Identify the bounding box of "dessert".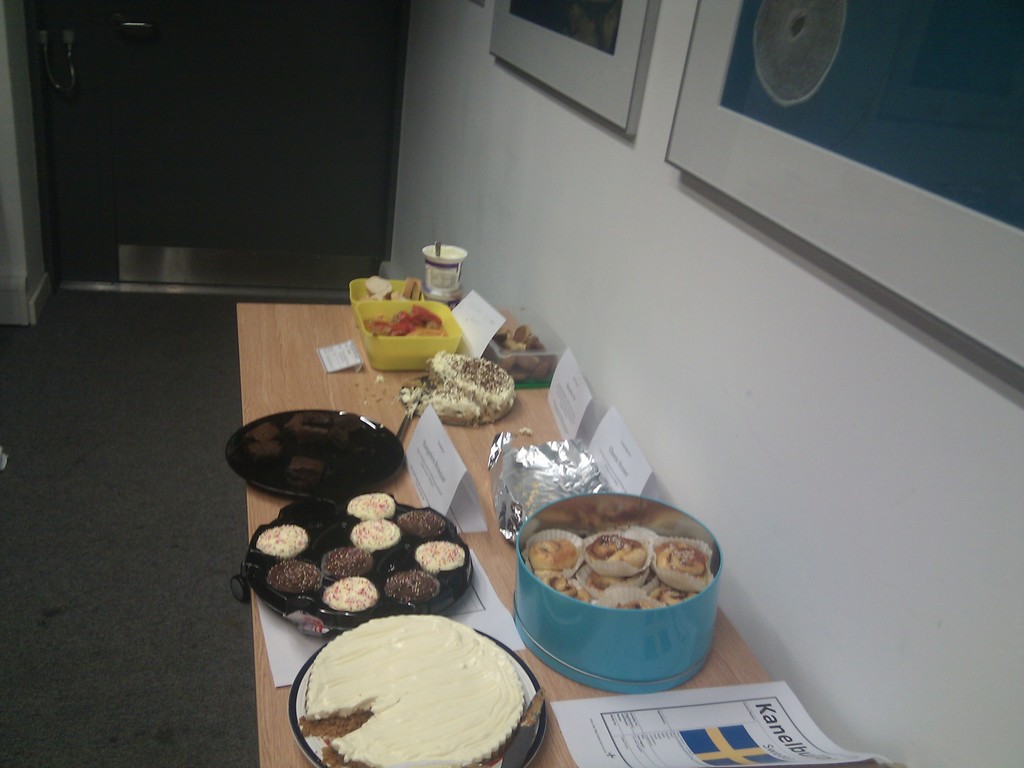
(left=657, top=542, right=710, bottom=574).
